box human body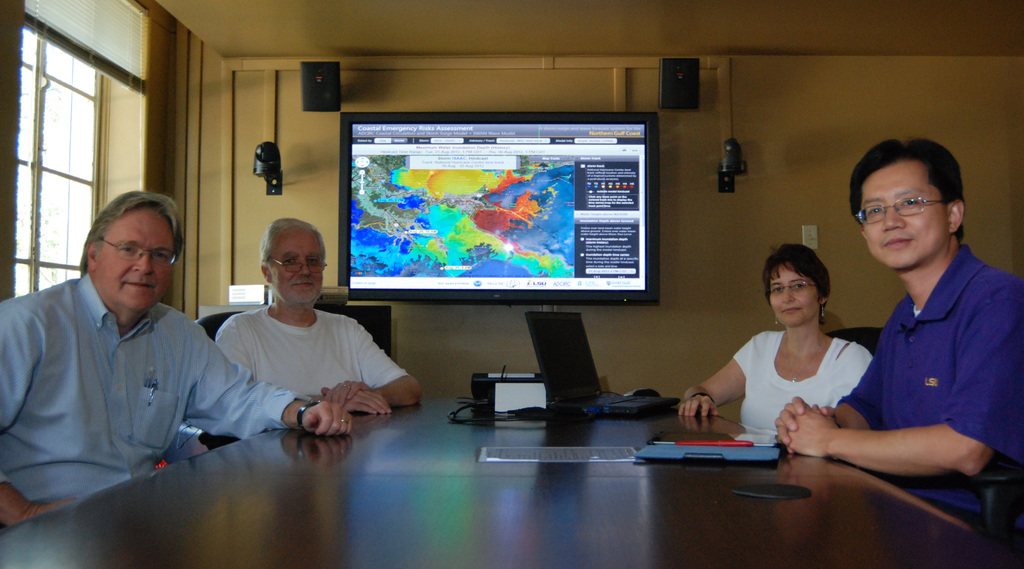
left=0, top=184, right=356, bottom=533
